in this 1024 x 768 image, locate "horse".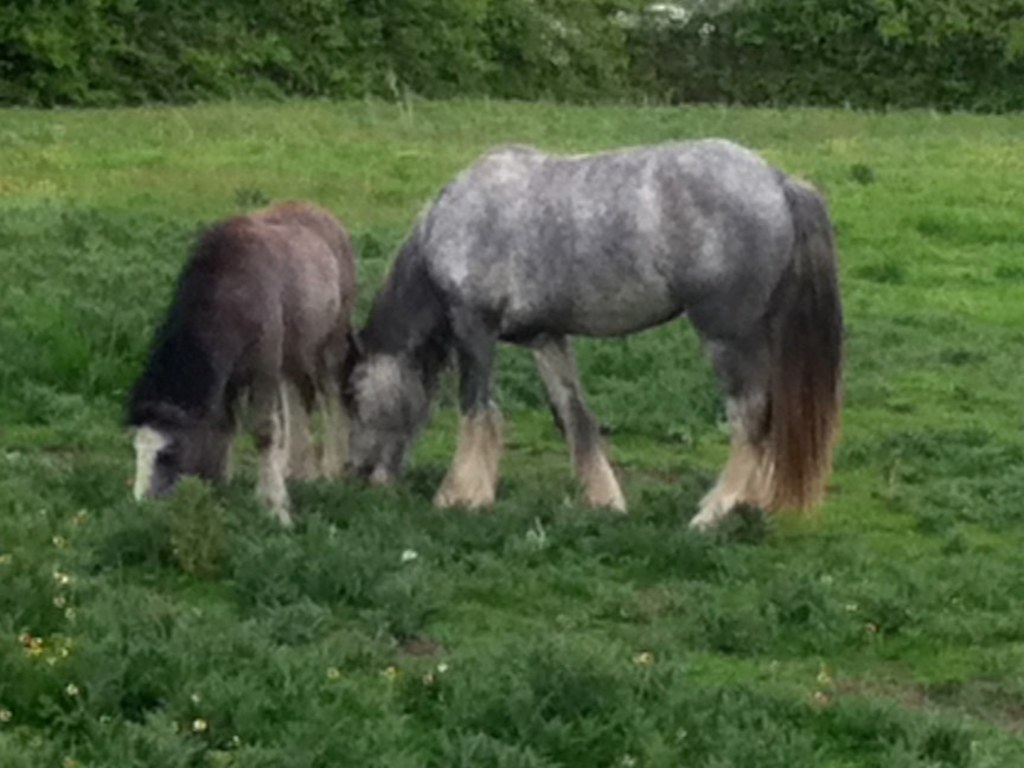
Bounding box: select_region(133, 192, 360, 530).
